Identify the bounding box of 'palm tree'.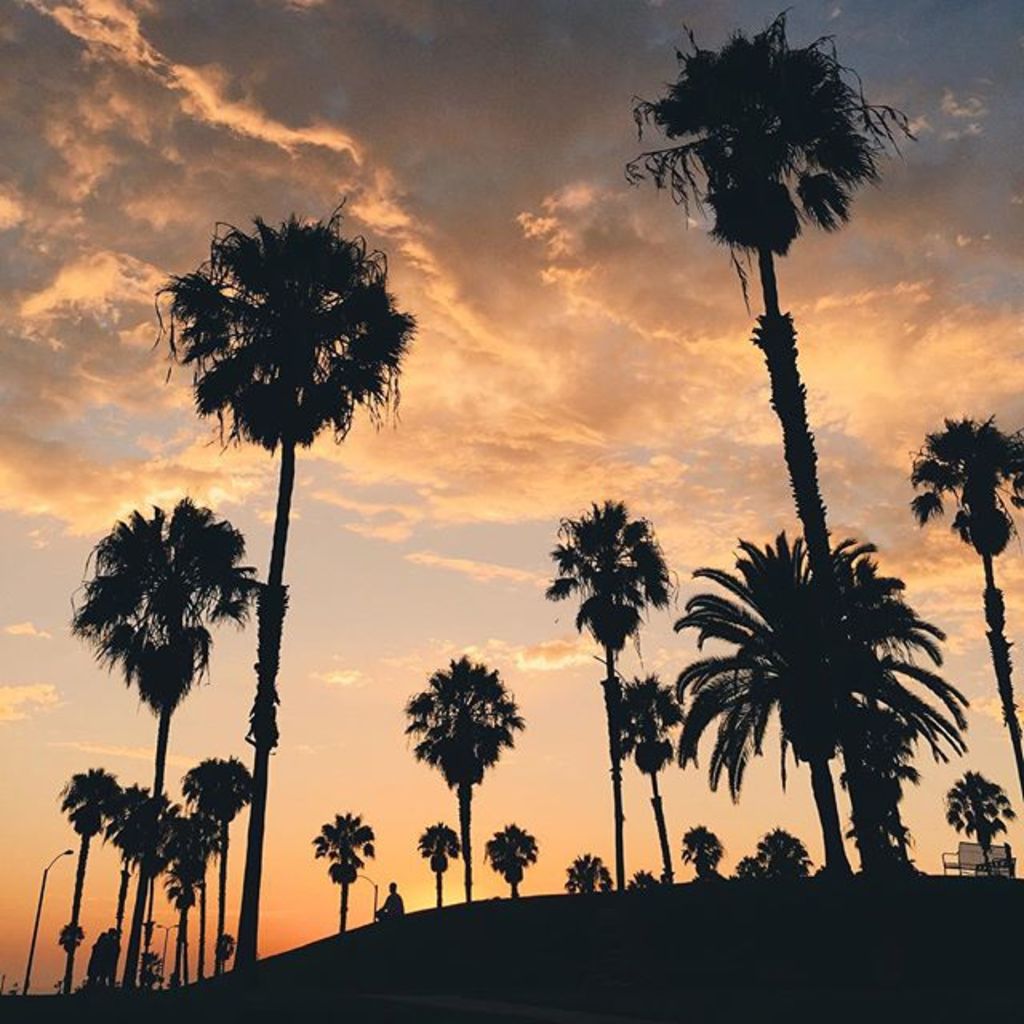
box(413, 819, 469, 907).
